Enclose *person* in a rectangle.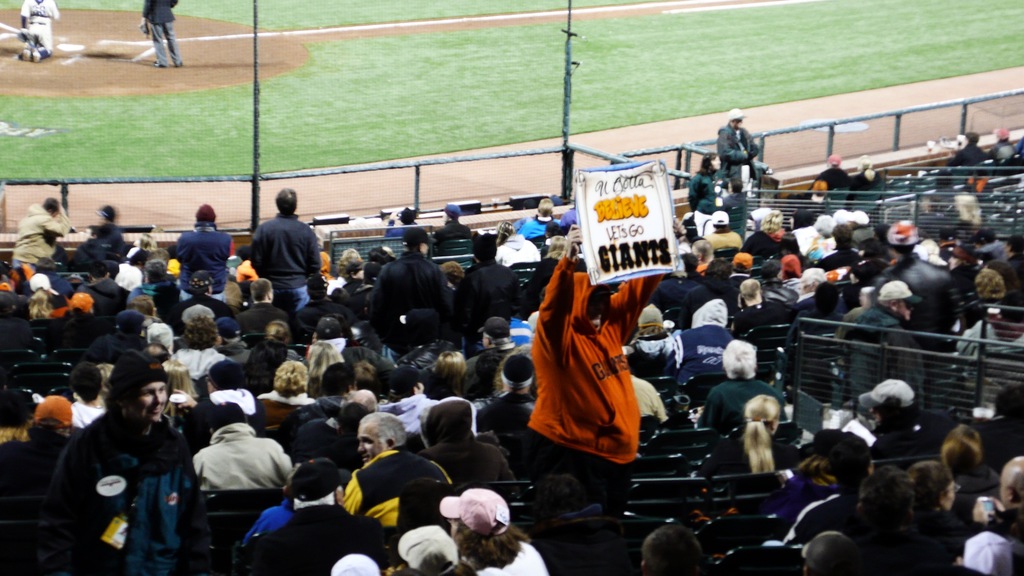
bbox(86, 202, 127, 255).
